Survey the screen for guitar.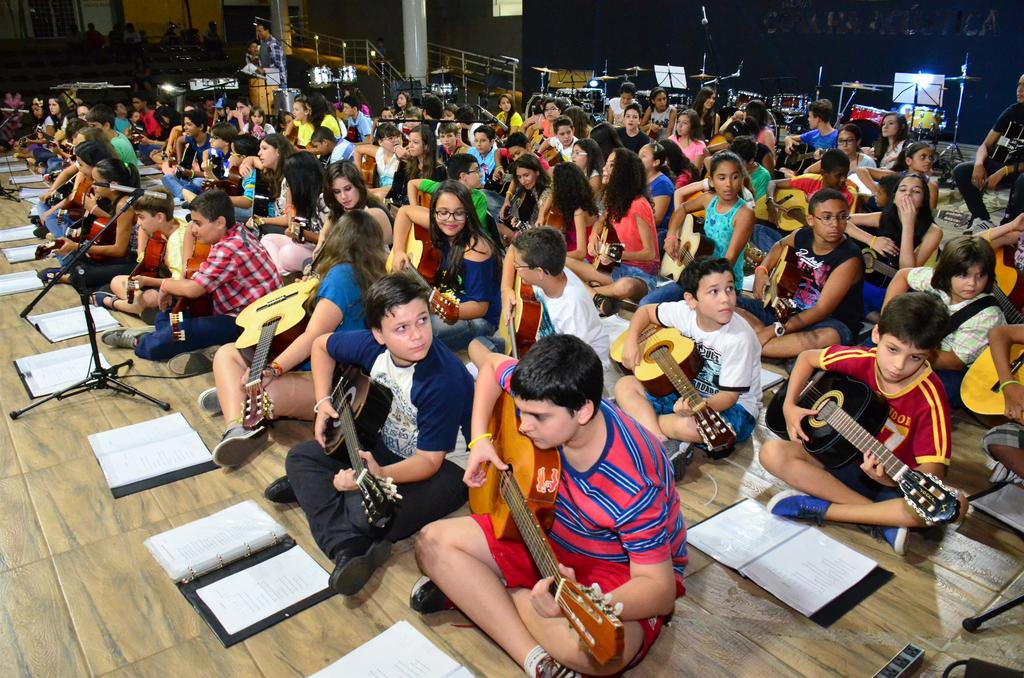
Survey found: (left=988, top=243, right=1023, bottom=328).
